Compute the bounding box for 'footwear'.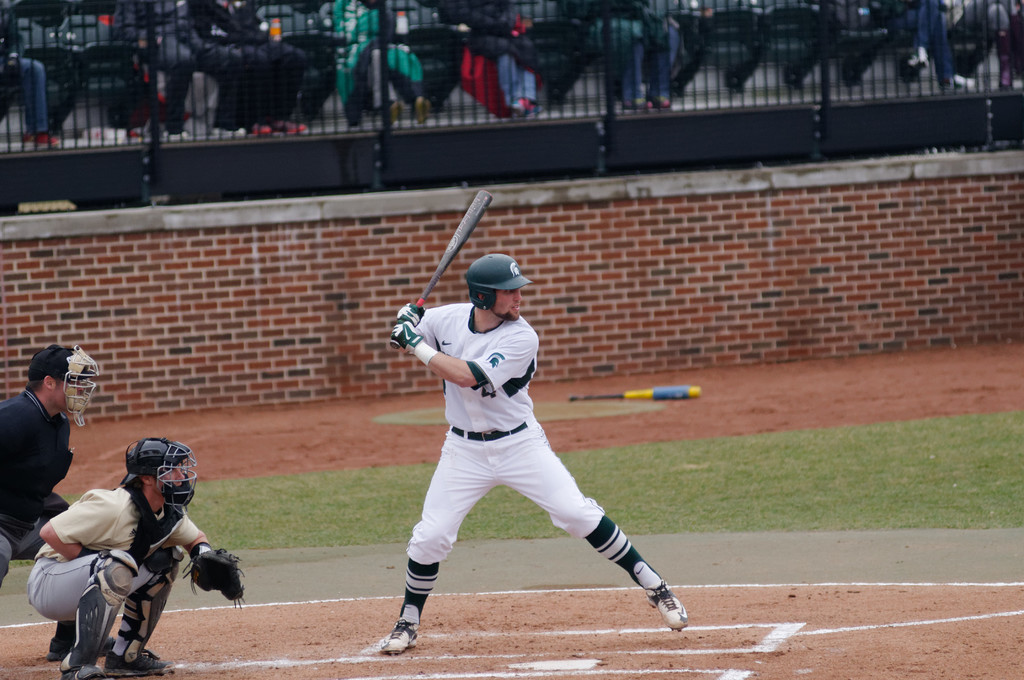
(510,101,529,120).
